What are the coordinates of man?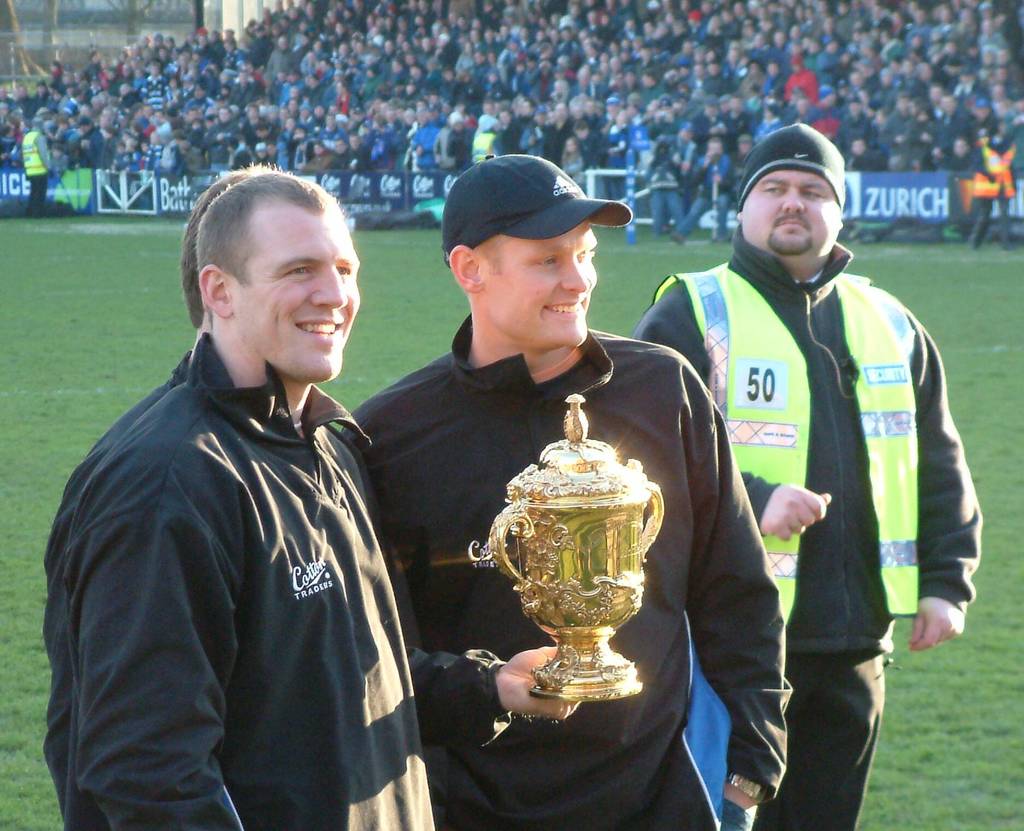
(x1=636, y1=118, x2=979, y2=830).
